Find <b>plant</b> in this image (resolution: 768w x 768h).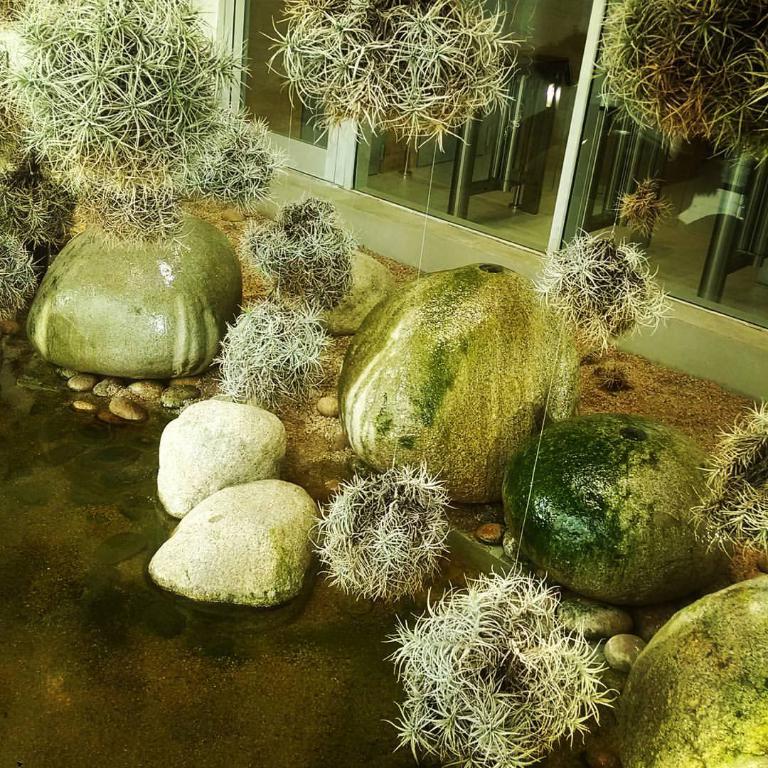
{"x1": 0, "y1": 0, "x2": 289, "y2": 317}.
